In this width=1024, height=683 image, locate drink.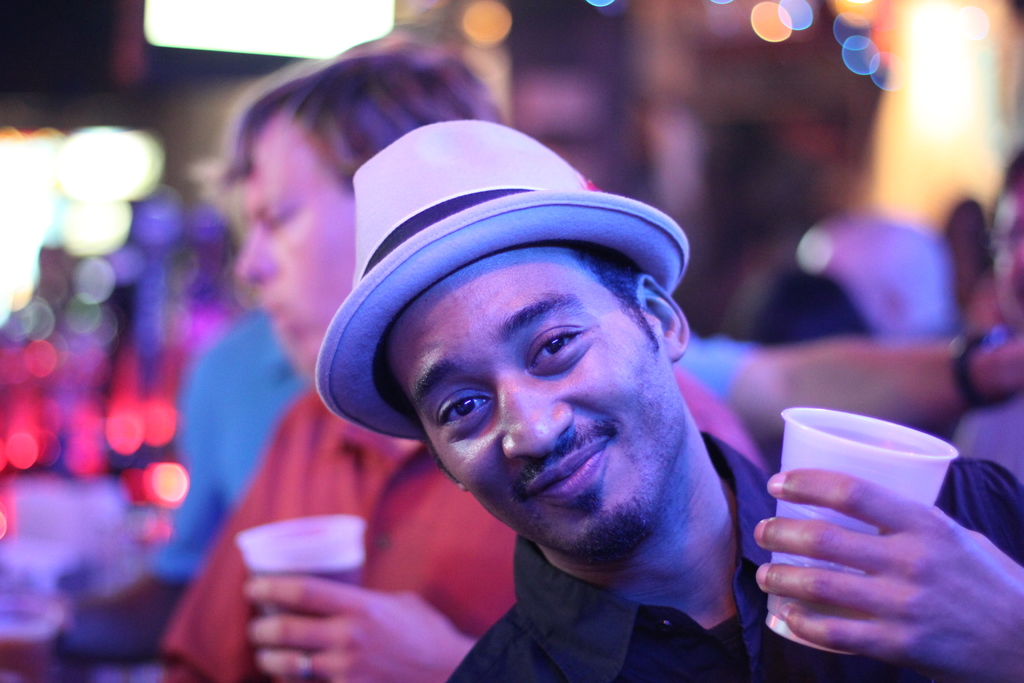
Bounding box: l=767, t=504, r=913, b=653.
